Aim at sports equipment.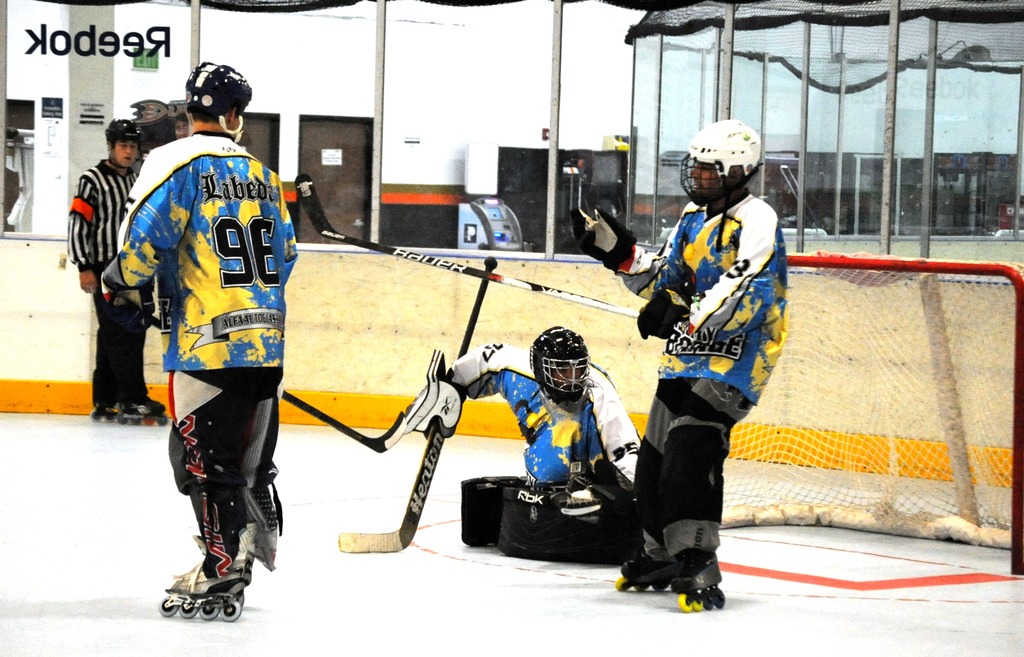
Aimed at [x1=104, y1=118, x2=141, y2=166].
